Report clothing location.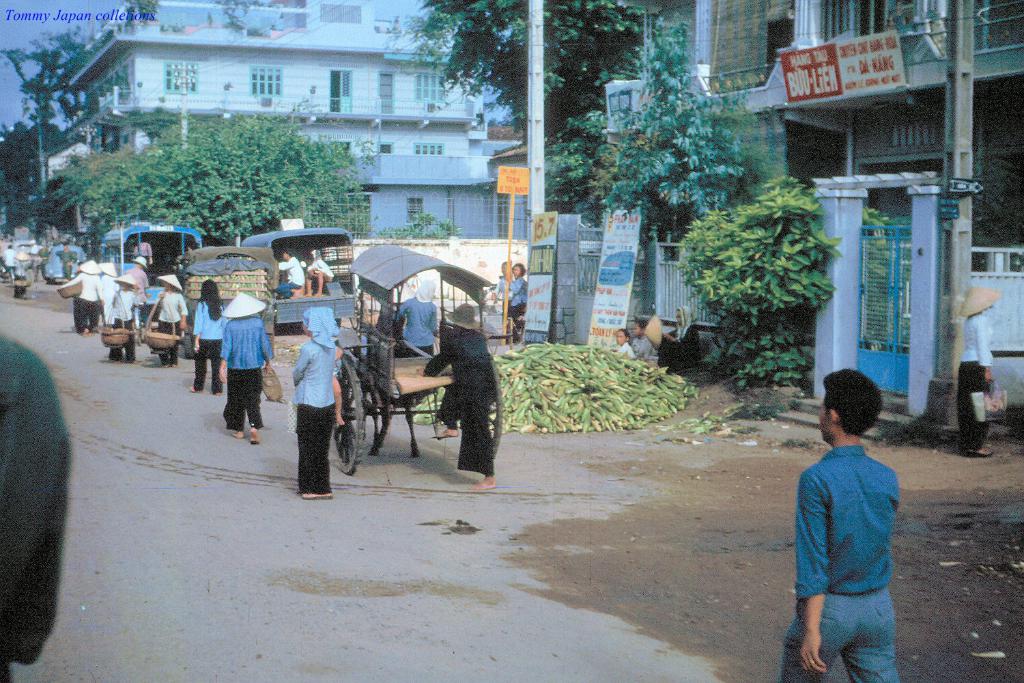
Report: detection(191, 301, 228, 393).
